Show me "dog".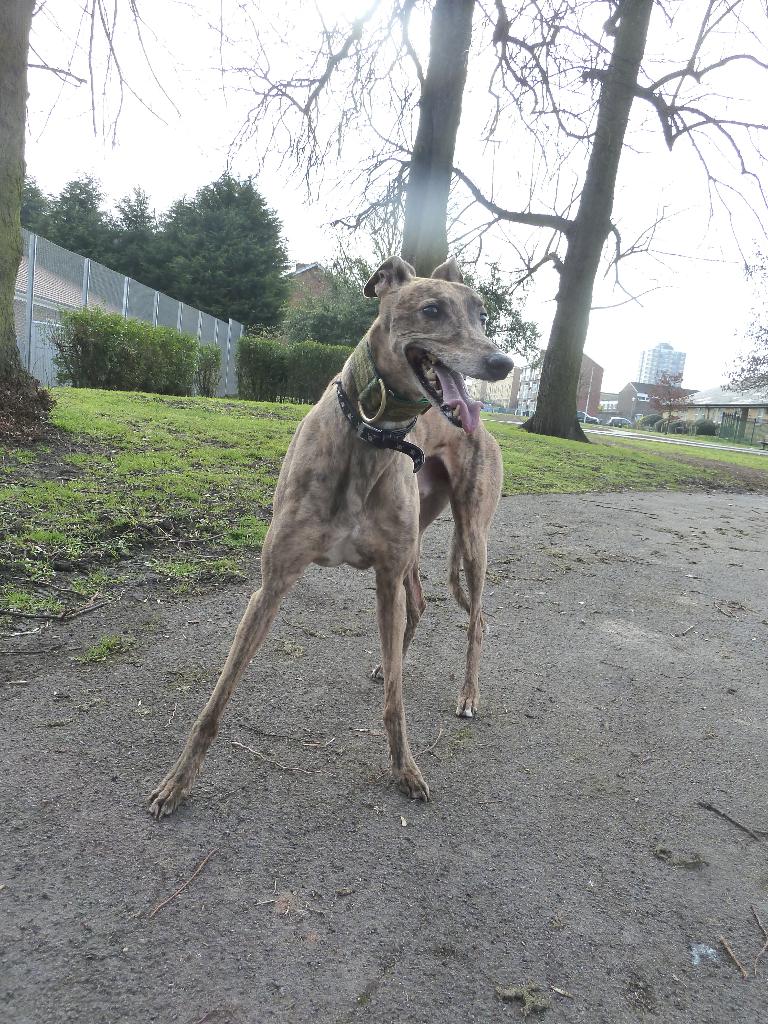
"dog" is here: (x1=143, y1=250, x2=511, y2=825).
